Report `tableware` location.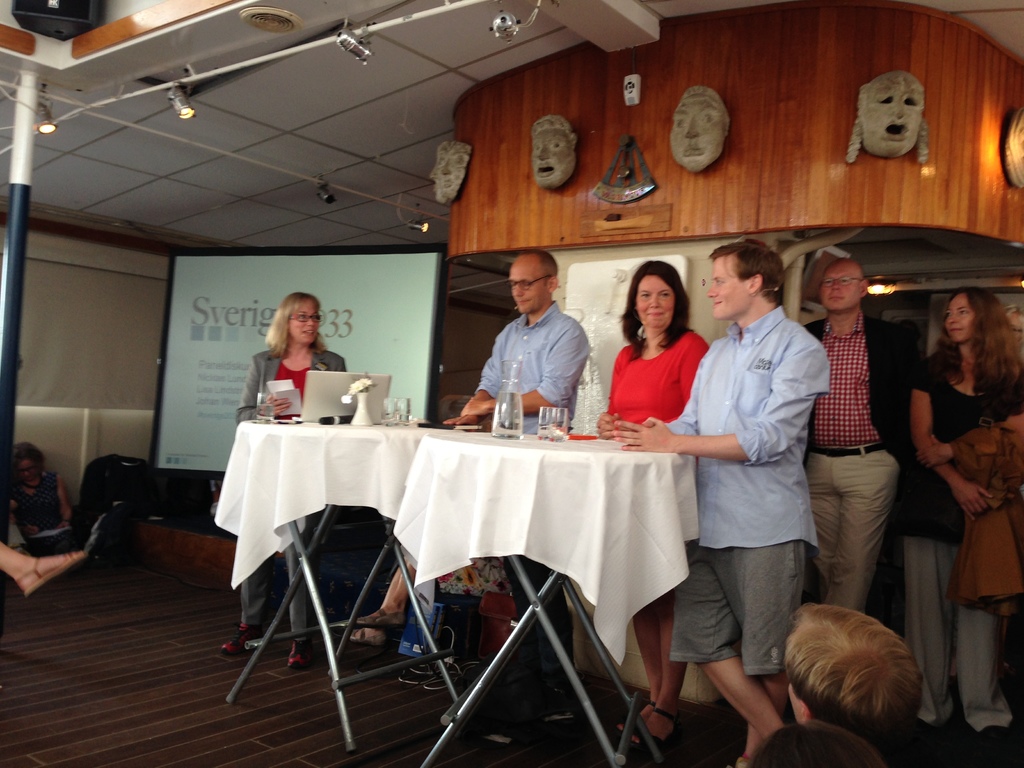
Report: rect(383, 393, 413, 419).
